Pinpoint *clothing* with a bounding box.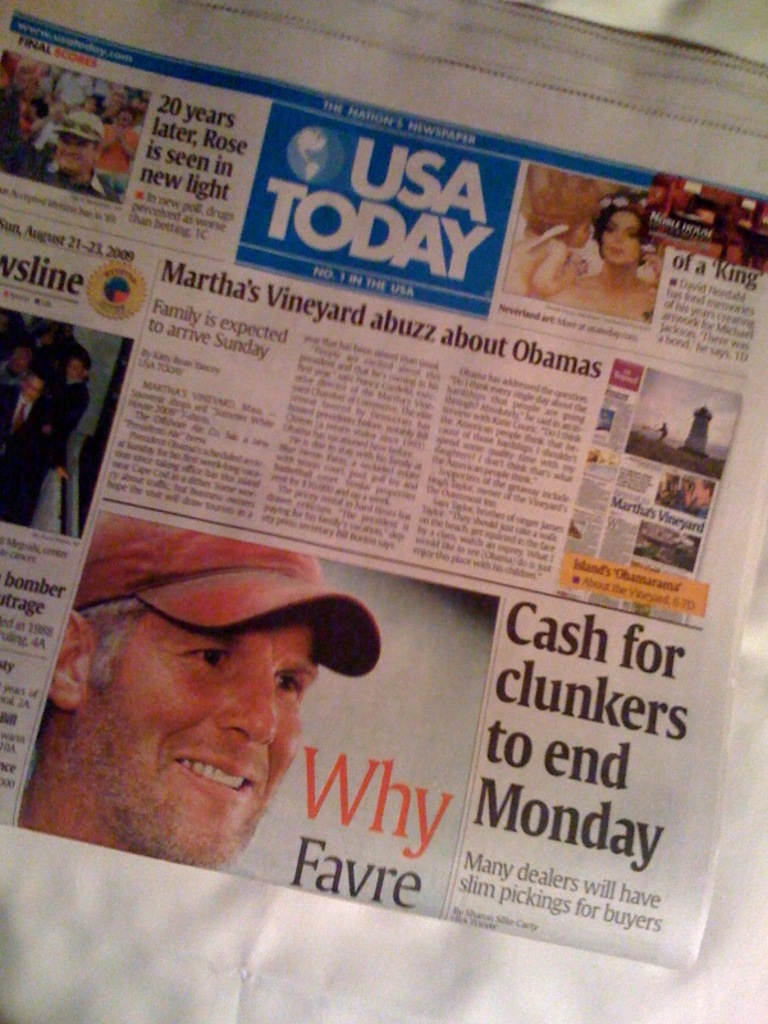
[0,381,41,454].
